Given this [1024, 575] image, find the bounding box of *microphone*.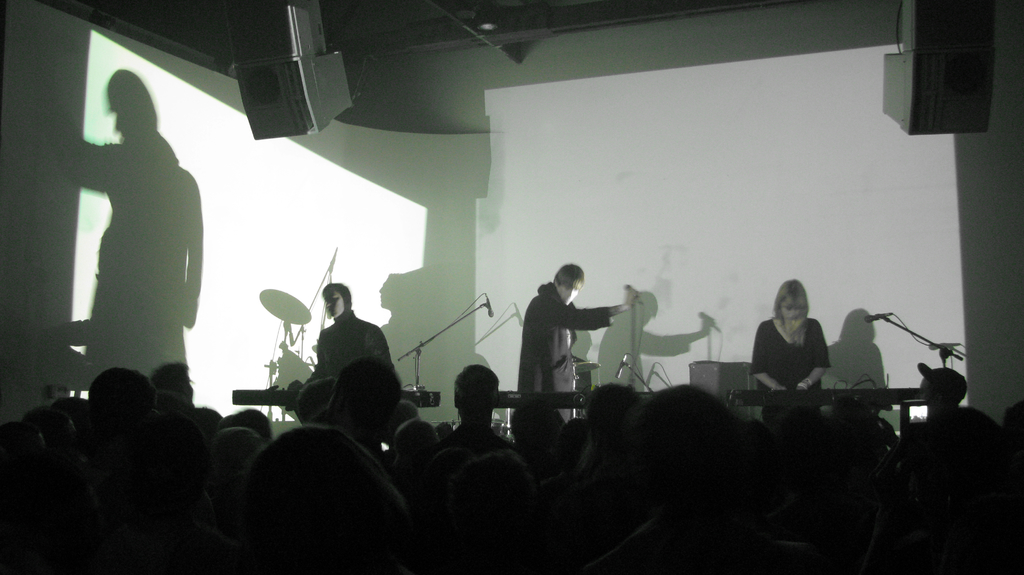
Rect(481, 290, 502, 319).
